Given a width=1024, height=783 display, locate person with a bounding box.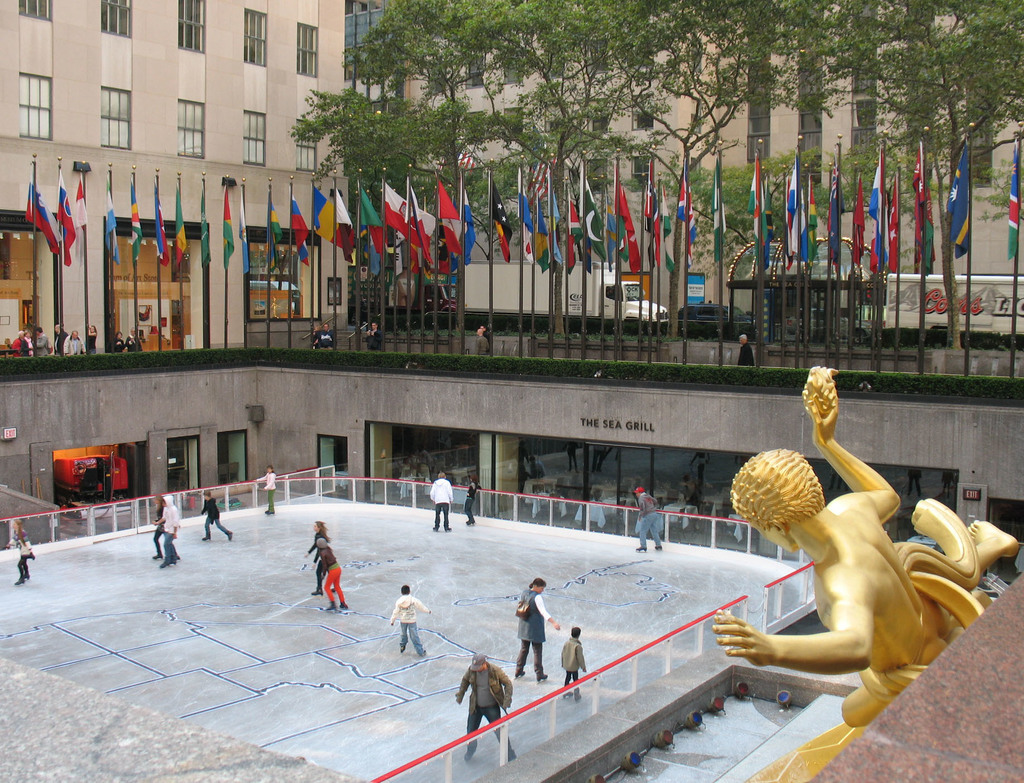
Located: rect(636, 486, 671, 559).
